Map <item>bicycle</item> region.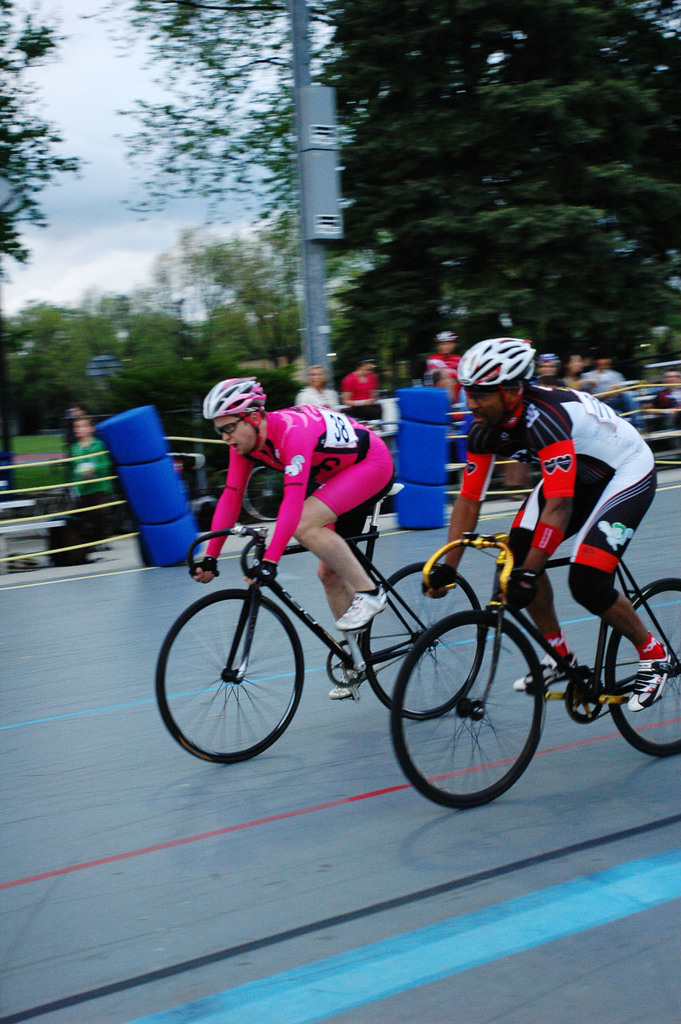
Mapped to 391,505,679,798.
